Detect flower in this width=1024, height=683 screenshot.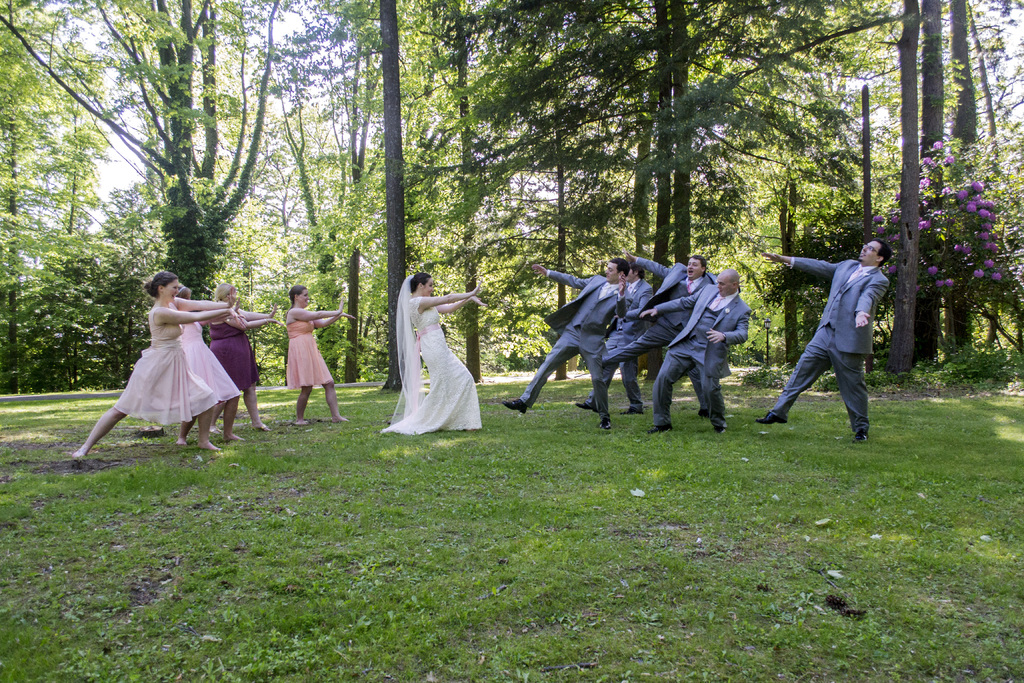
Detection: (920, 217, 932, 233).
